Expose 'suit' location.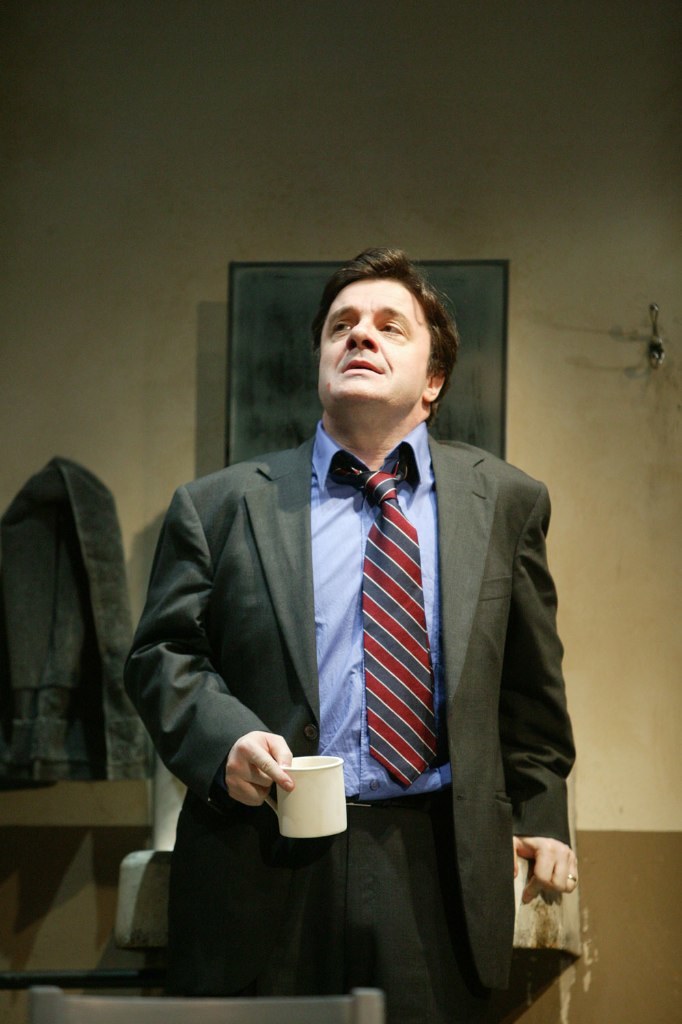
Exposed at [121, 439, 577, 1023].
